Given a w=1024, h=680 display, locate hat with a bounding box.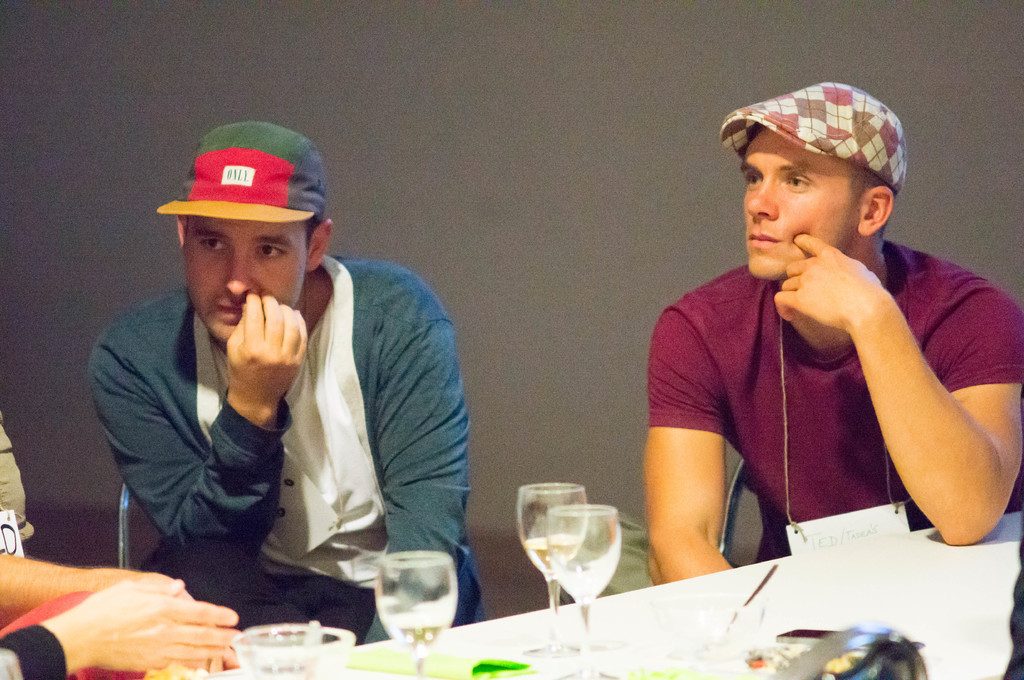
Located: box(719, 77, 904, 196).
